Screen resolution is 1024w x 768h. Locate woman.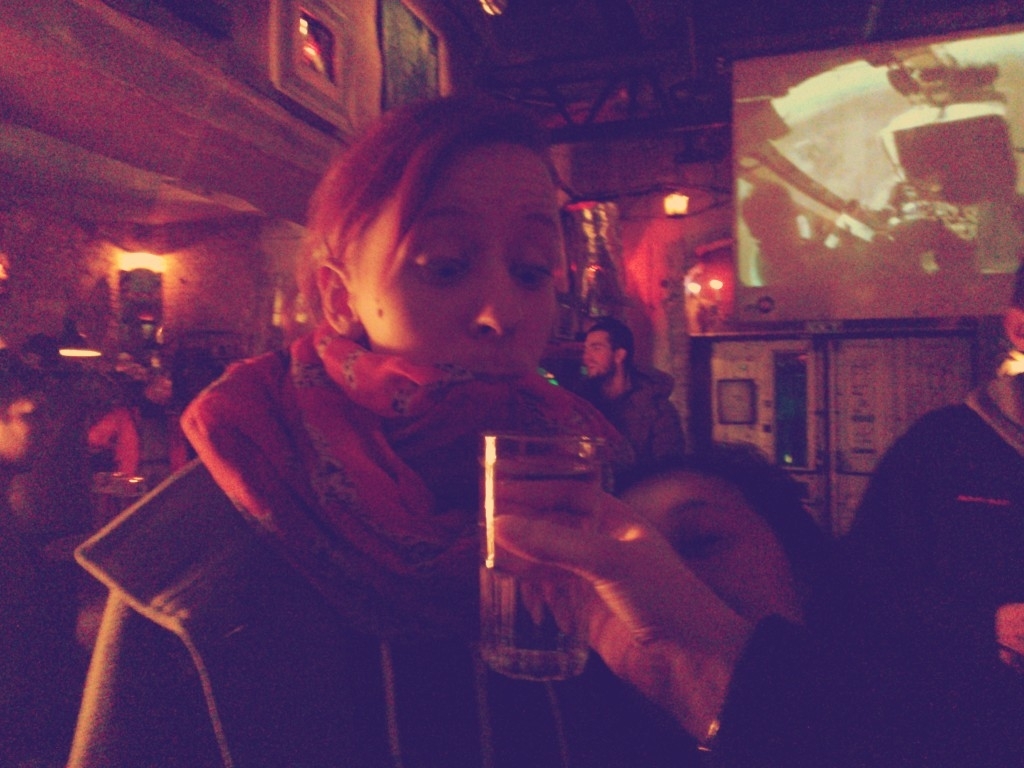
[x1=81, y1=84, x2=864, y2=730].
